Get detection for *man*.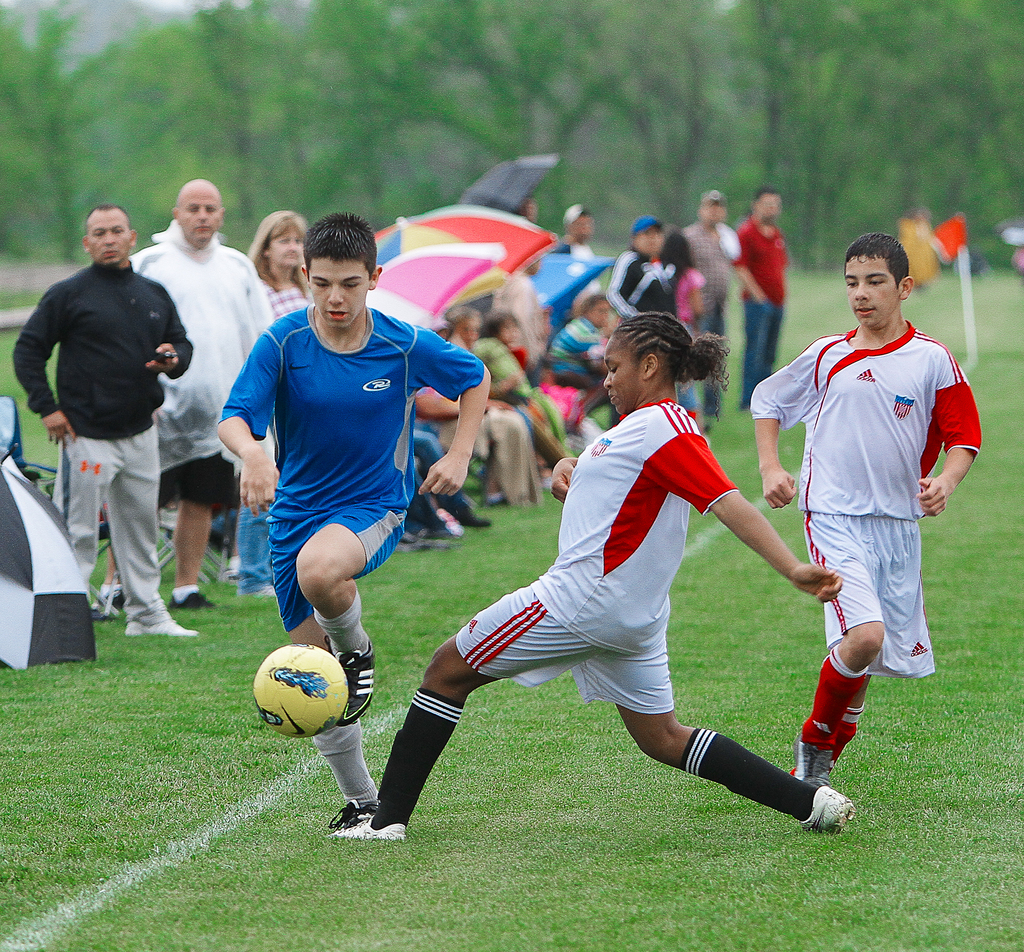
Detection: pyautogui.locateOnScreen(554, 207, 595, 261).
